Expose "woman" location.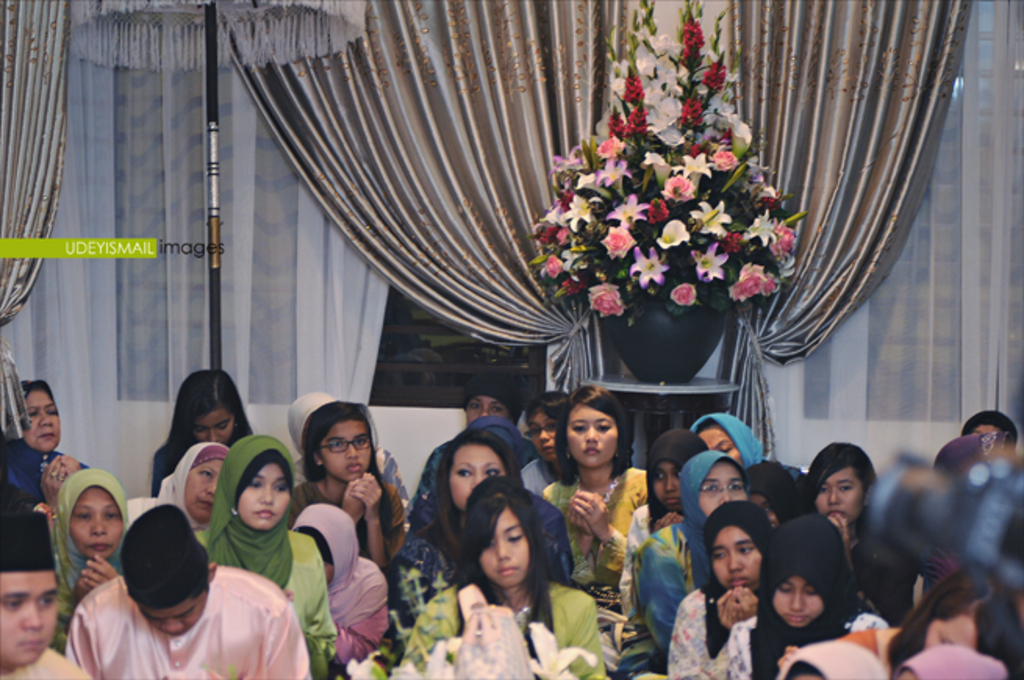
Exposed at 802/438/922/636.
